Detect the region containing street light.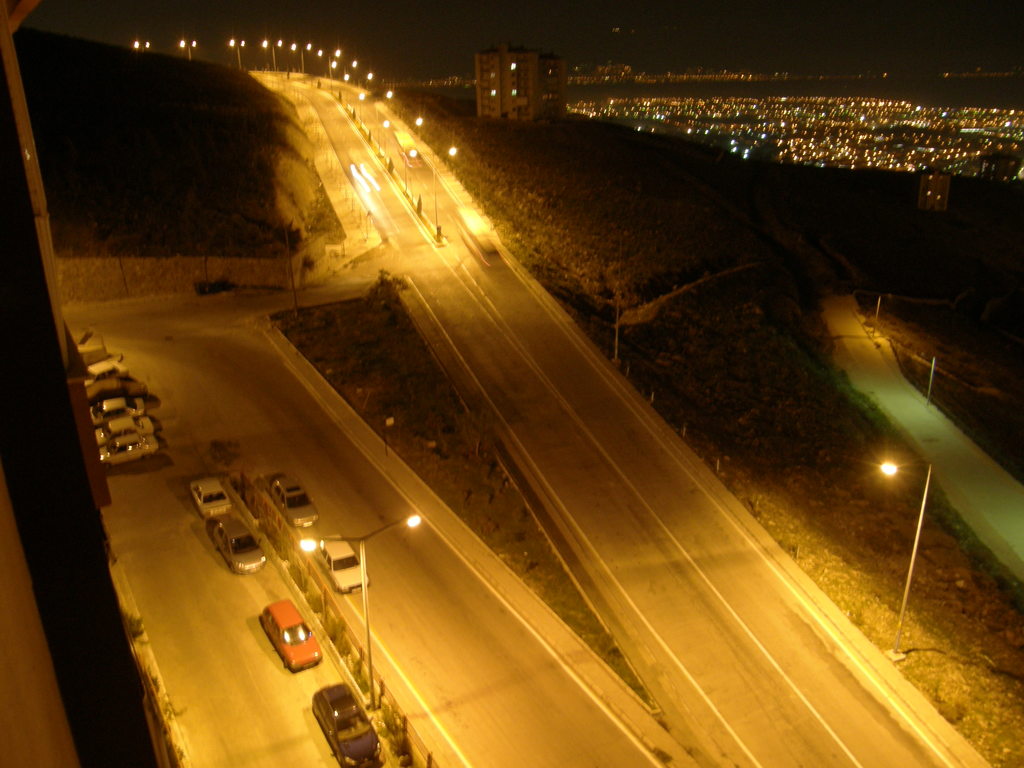
bbox=[886, 455, 932, 637].
